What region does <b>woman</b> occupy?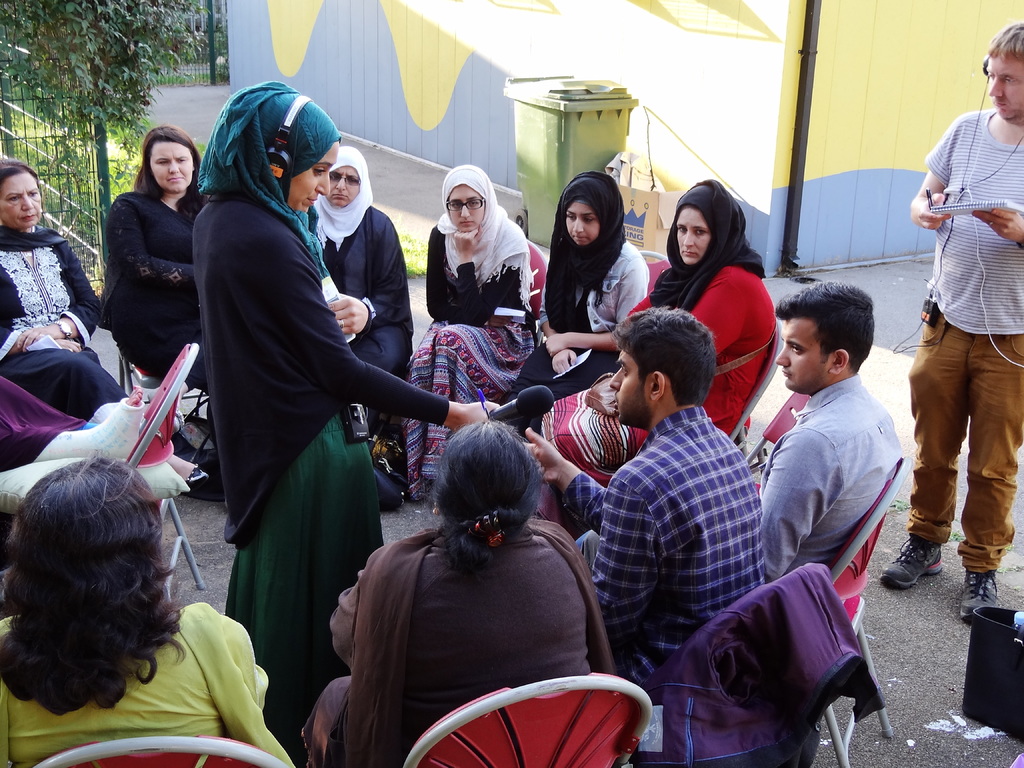
296, 422, 635, 767.
